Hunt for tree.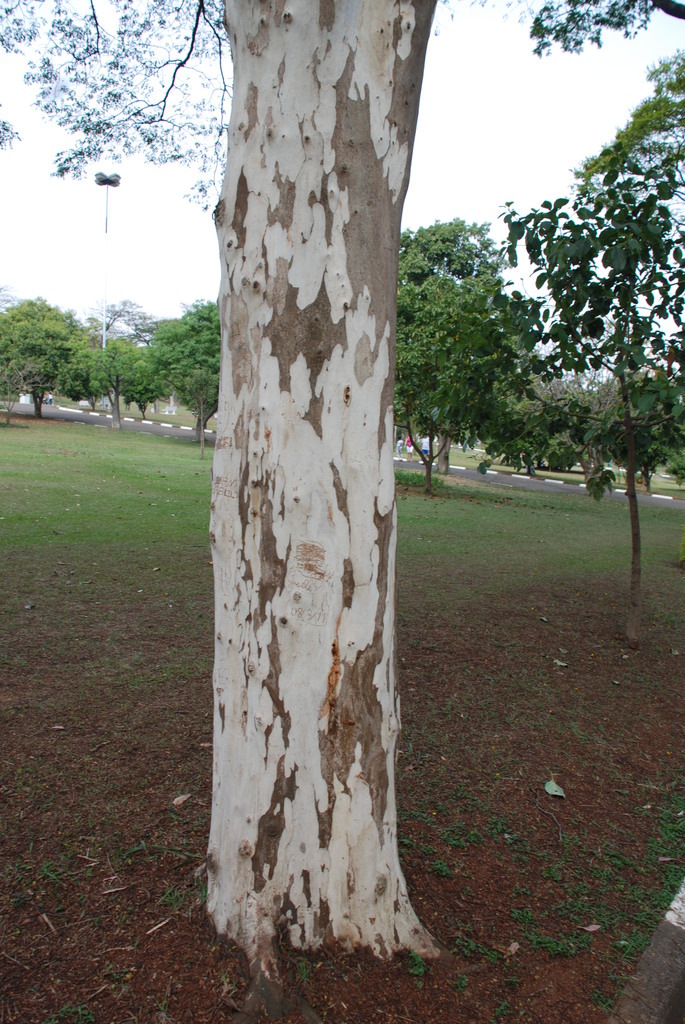
Hunted down at bbox=(518, 0, 684, 51).
